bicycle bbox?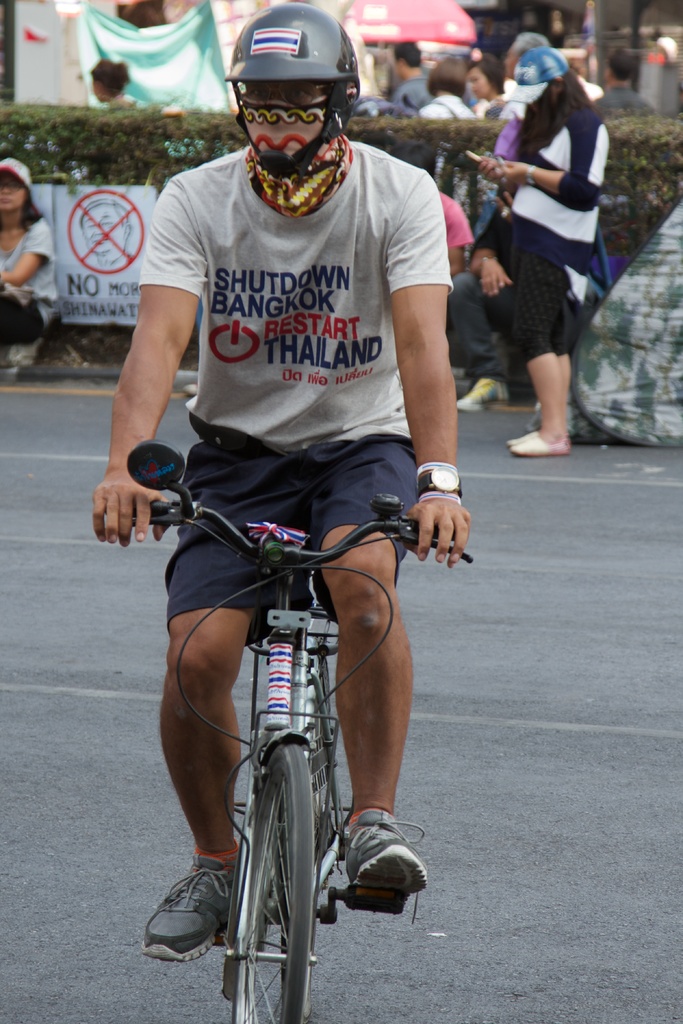
detection(121, 440, 465, 1023)
